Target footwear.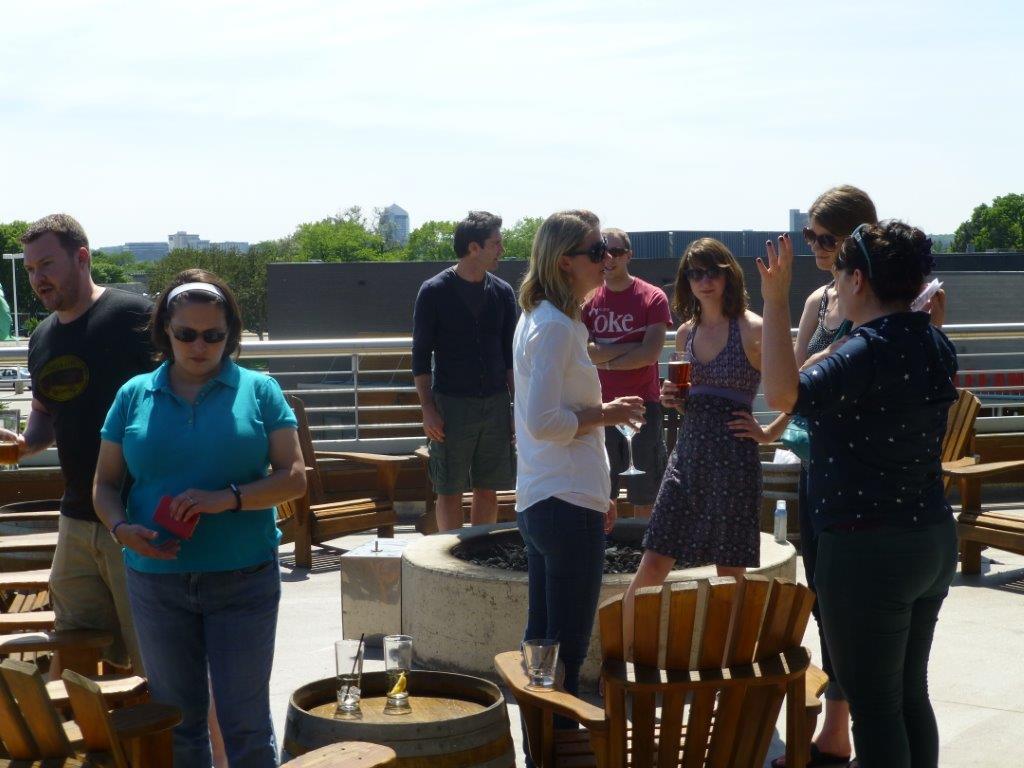
Target region: locate(774, 734, 848, 767).
